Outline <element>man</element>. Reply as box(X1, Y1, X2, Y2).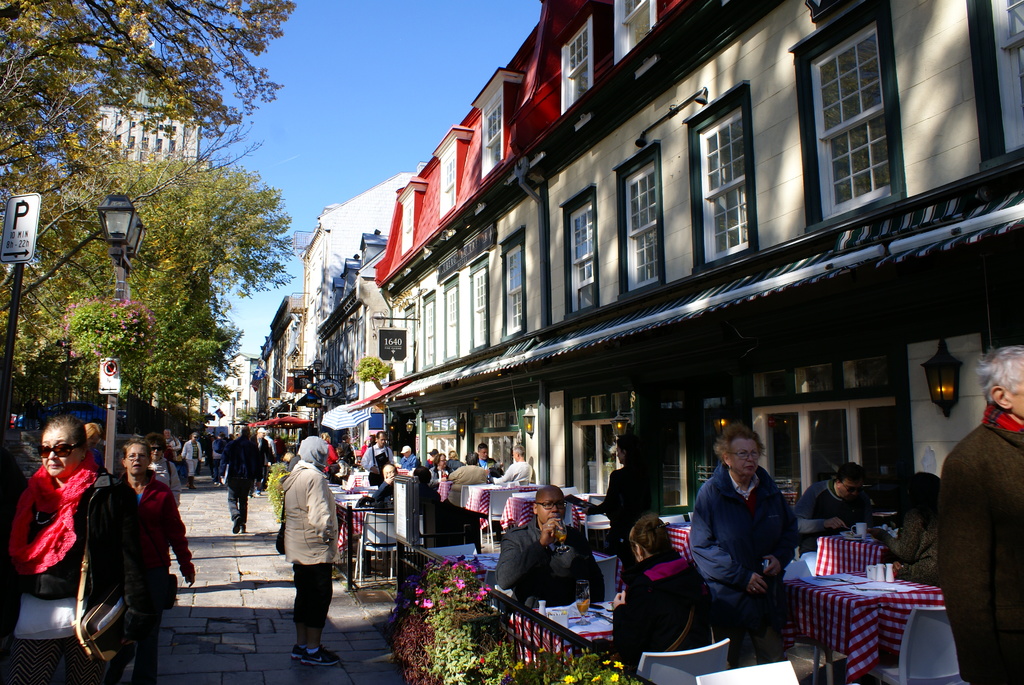
box(394, 444, 419, 475).
